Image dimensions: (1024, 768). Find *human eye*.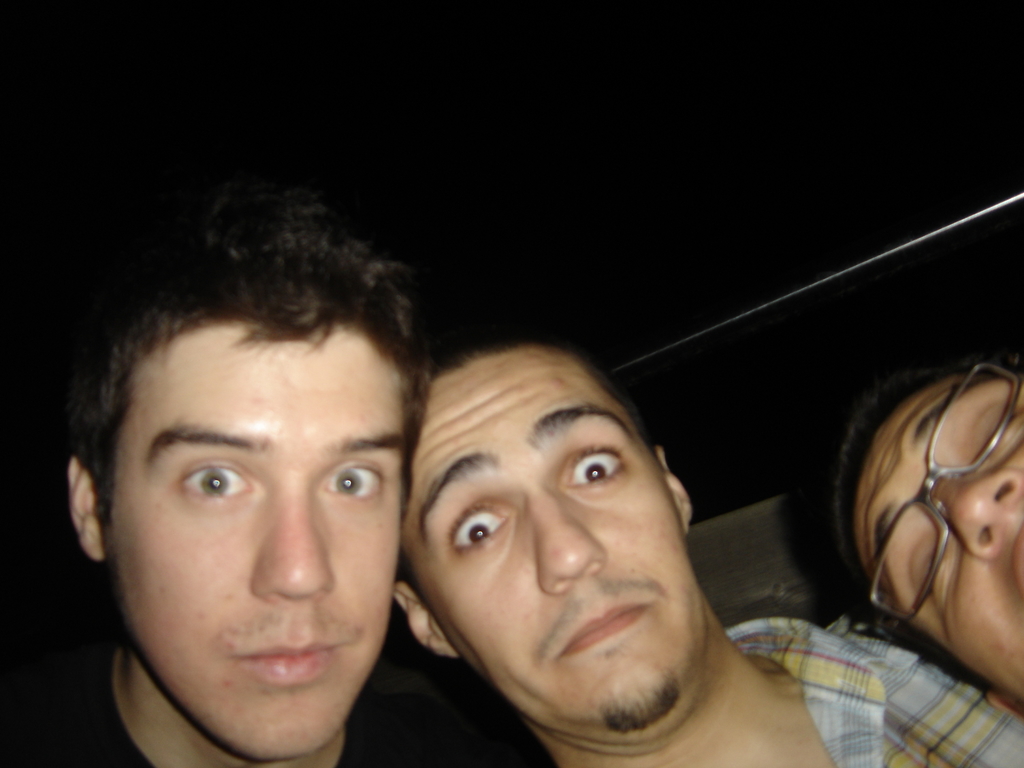
bbox=(318, 452, 392, 513).
